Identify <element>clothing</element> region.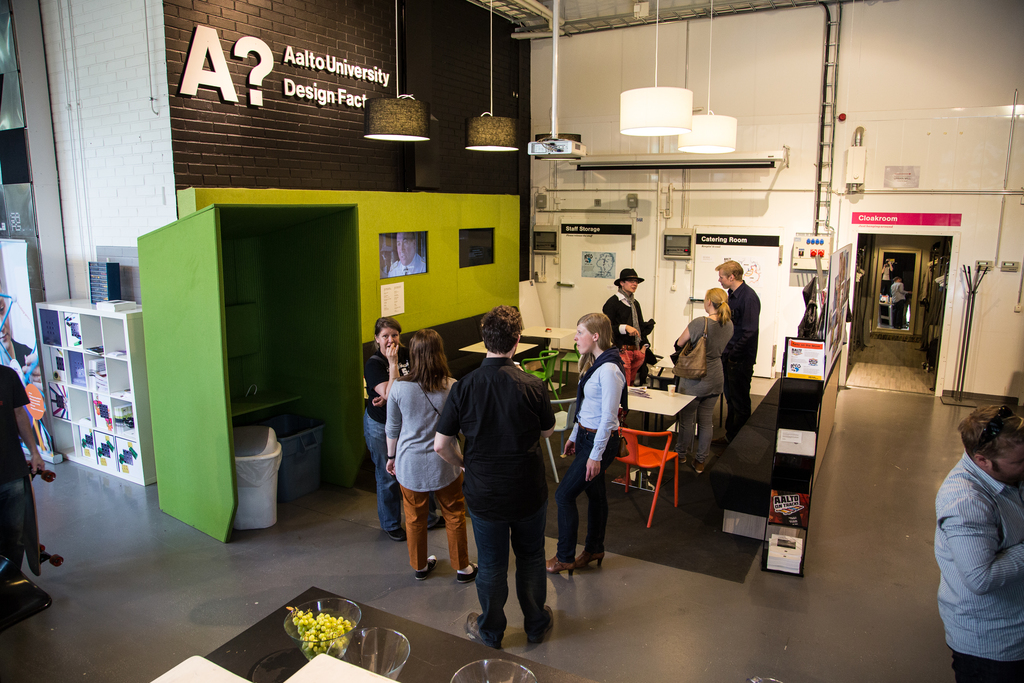
Region: l=558, t=357, r=625, b=554.
